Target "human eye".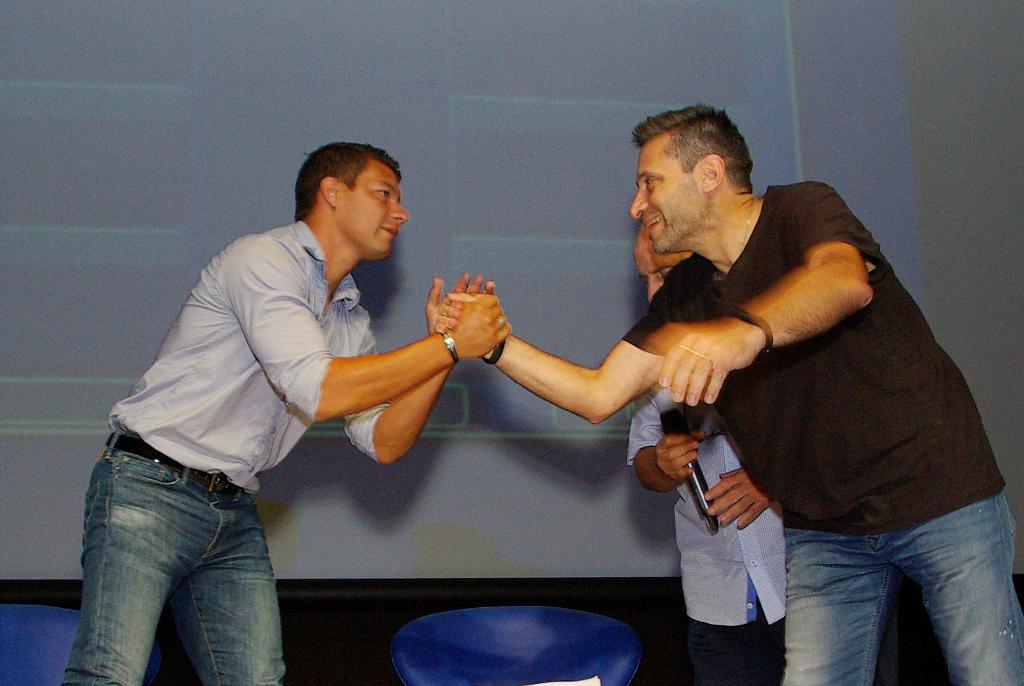
Target region: x1=640 y1=173 x2=657 y2=188.
